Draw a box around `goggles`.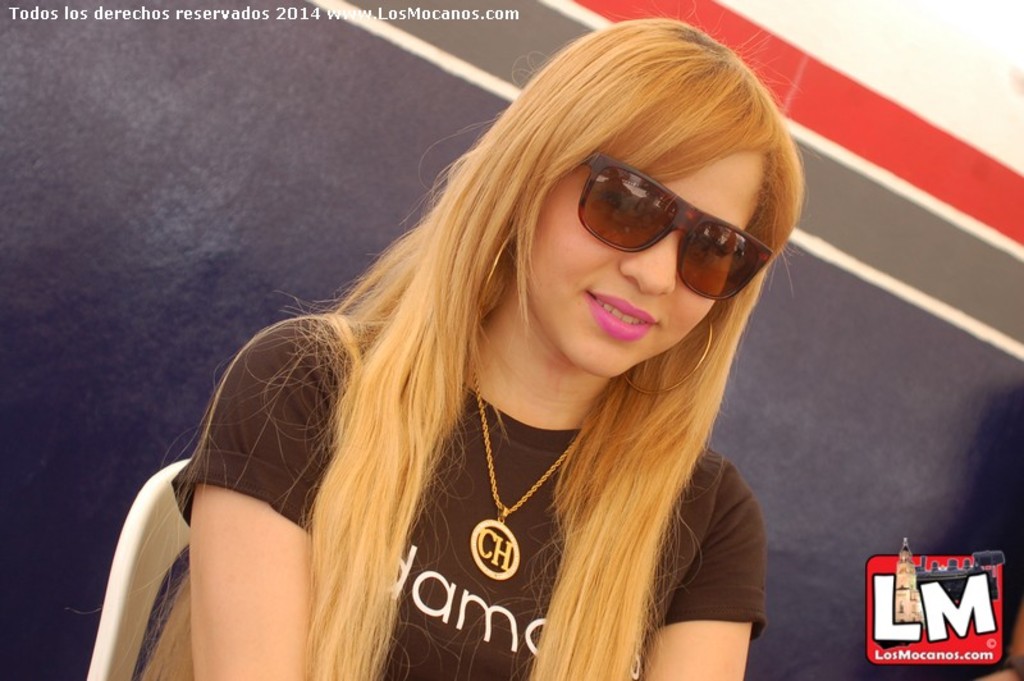
bbox=[540, 155, 778, 279].
